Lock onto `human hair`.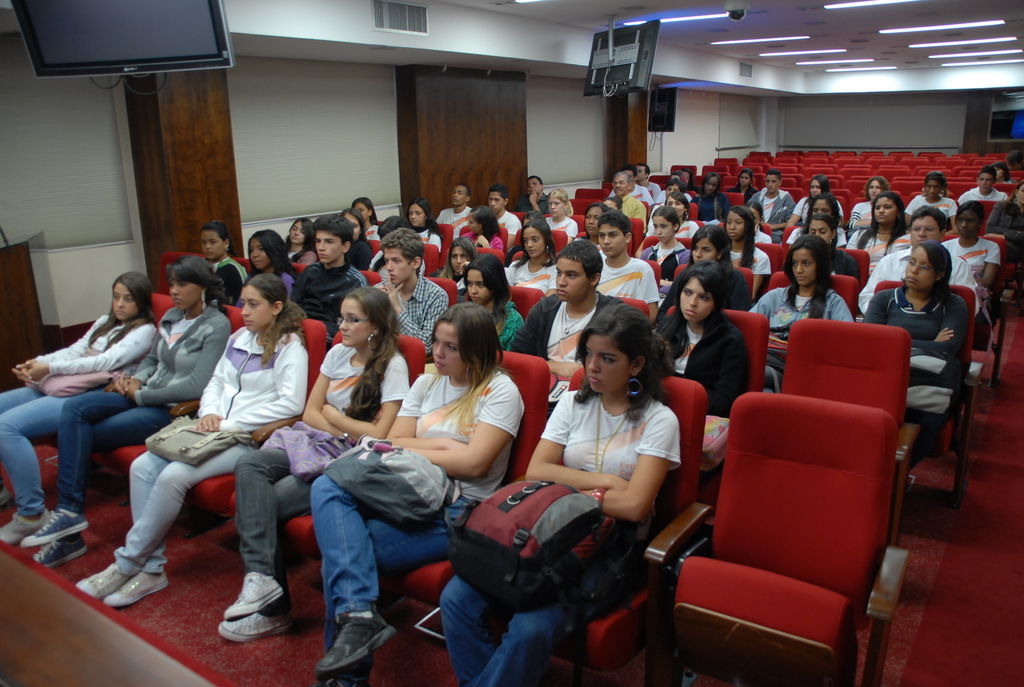
Locked: crop(286, 218, 317, 263).
